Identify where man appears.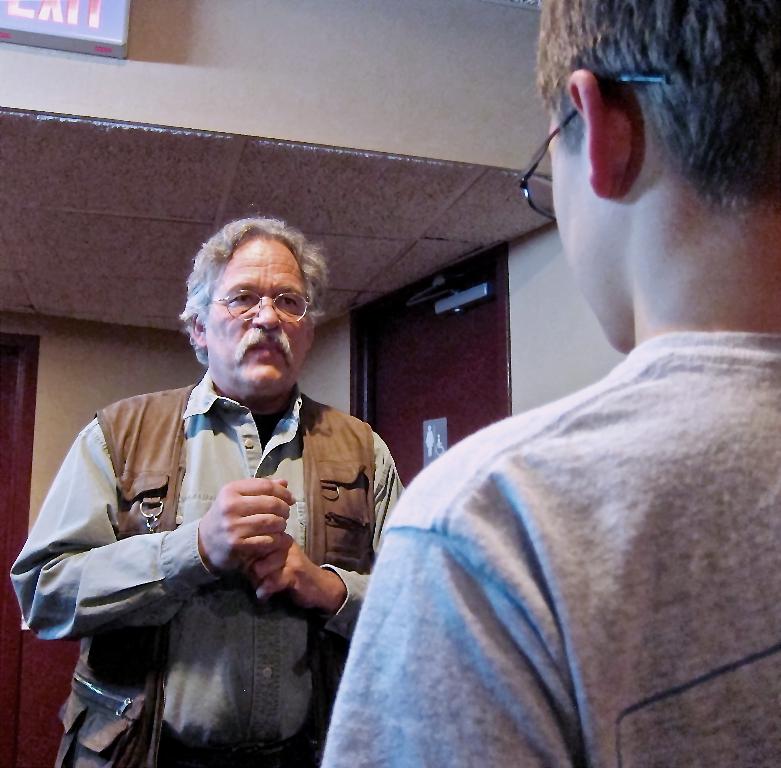
Appears at <region>9, 216, 411, 767</region>.
